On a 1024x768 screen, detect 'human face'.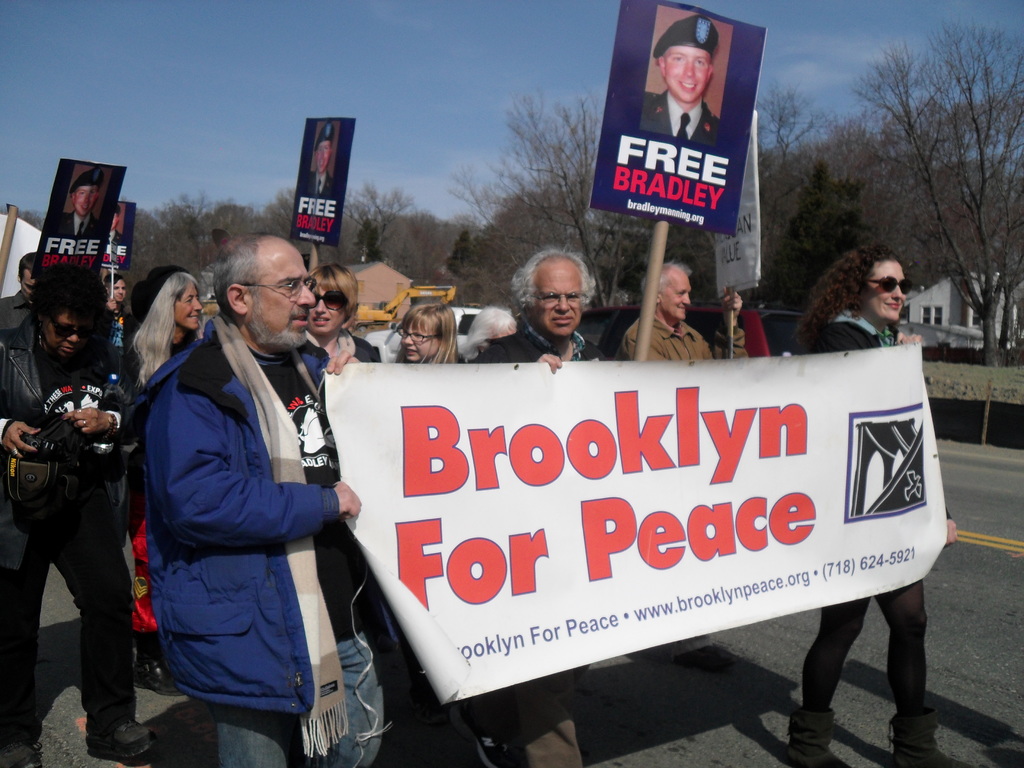
region(401, 323, 440, 362).
